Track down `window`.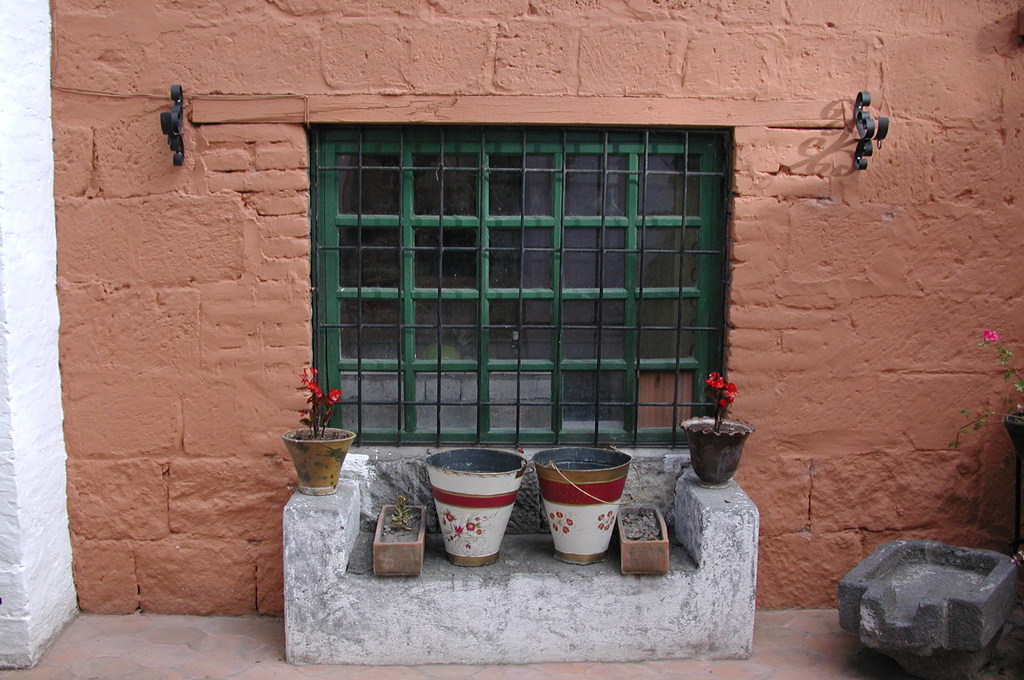
Tracked to (317,108,762,446).
